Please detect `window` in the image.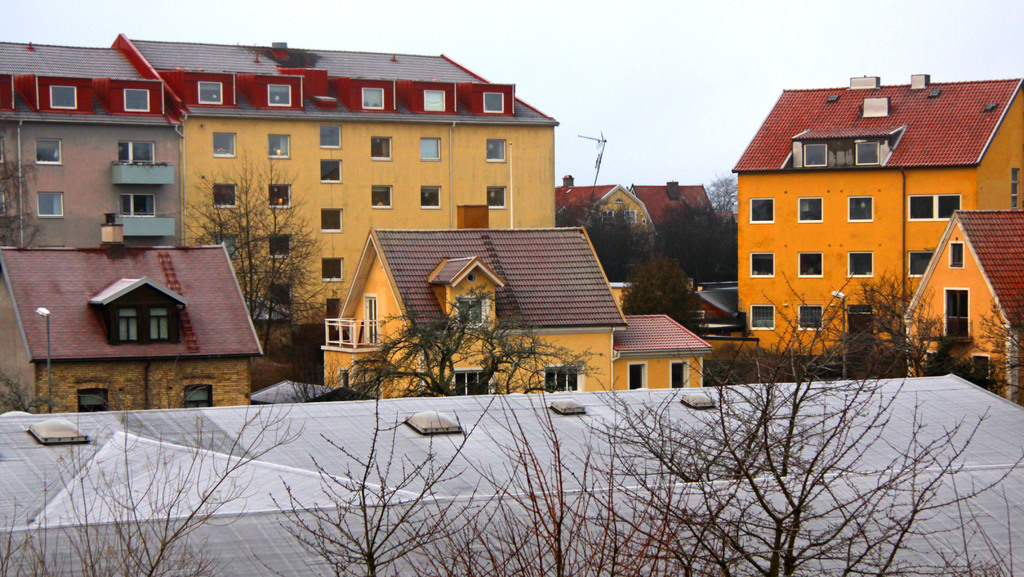
crop(319, 122, 340, 146).
